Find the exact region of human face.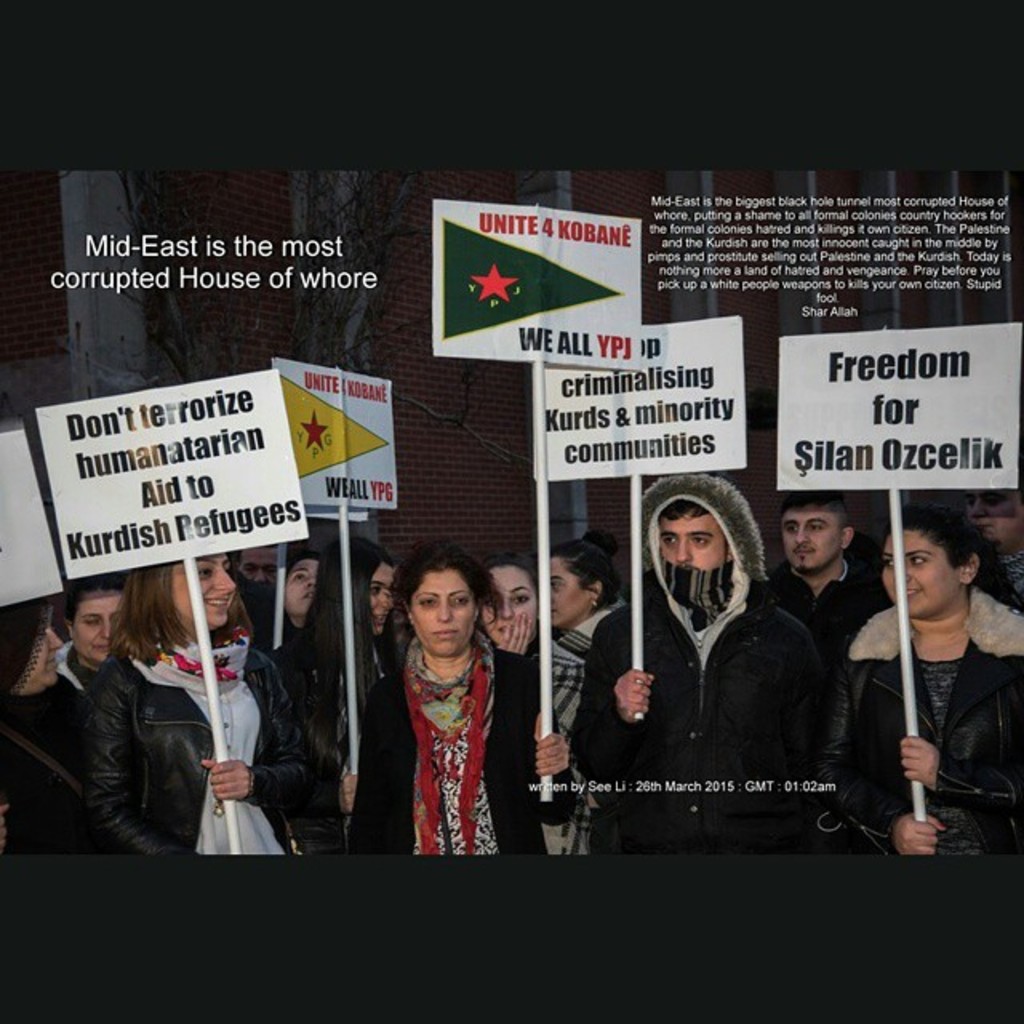
Exact region: 885 531 962 614.
